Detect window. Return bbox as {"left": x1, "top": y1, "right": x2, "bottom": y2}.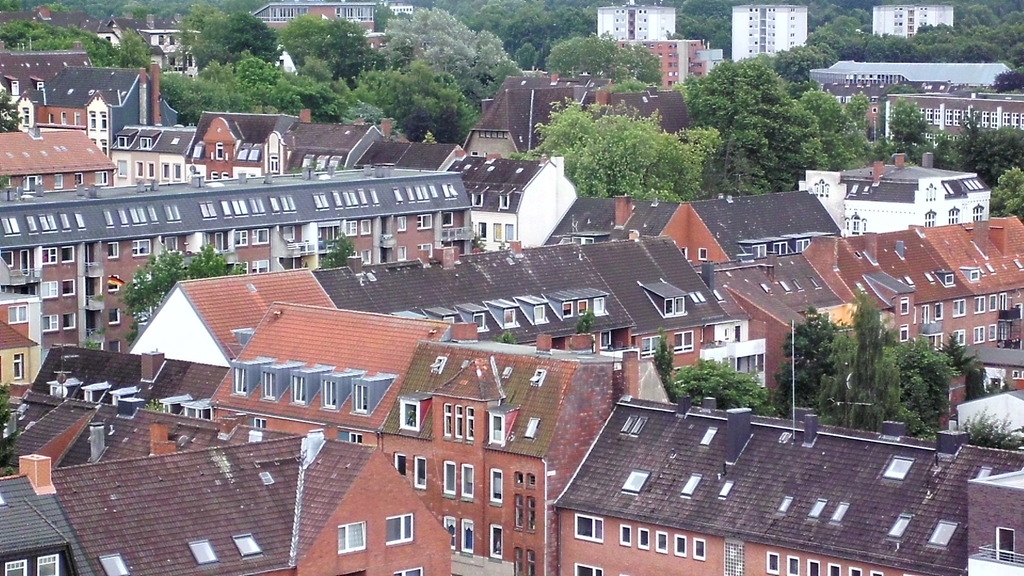
{"left": 1, "top": 557, "right": 28, "bottom": 575}.
